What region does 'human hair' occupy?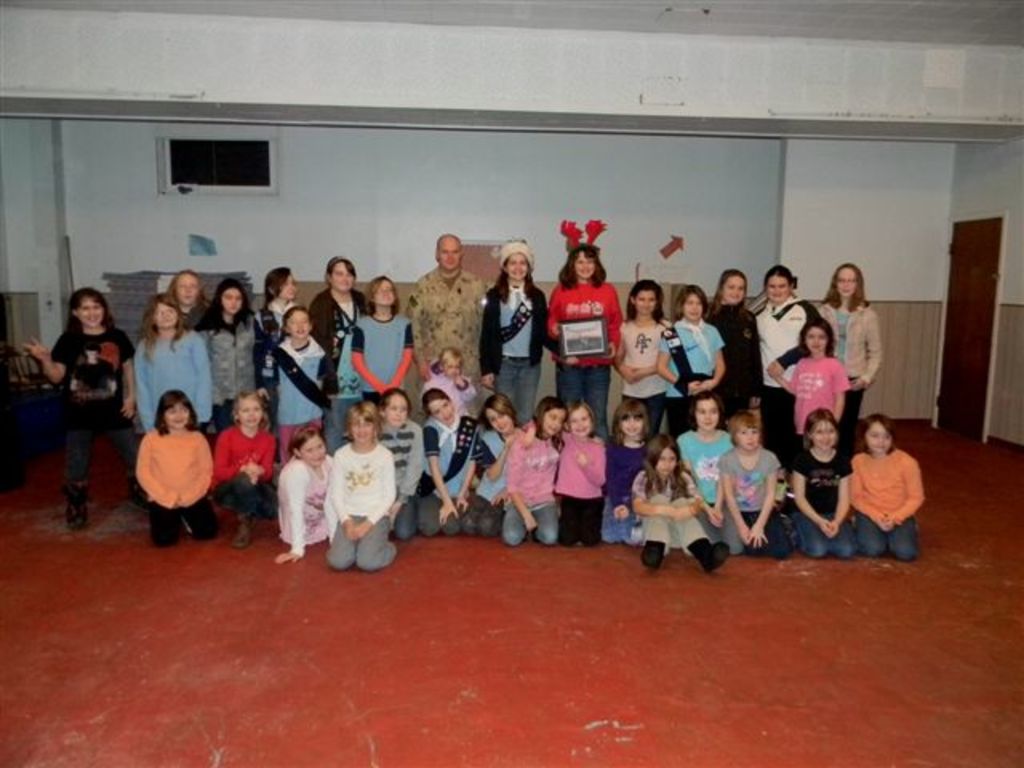
<box>533,397,562,450</box>.
